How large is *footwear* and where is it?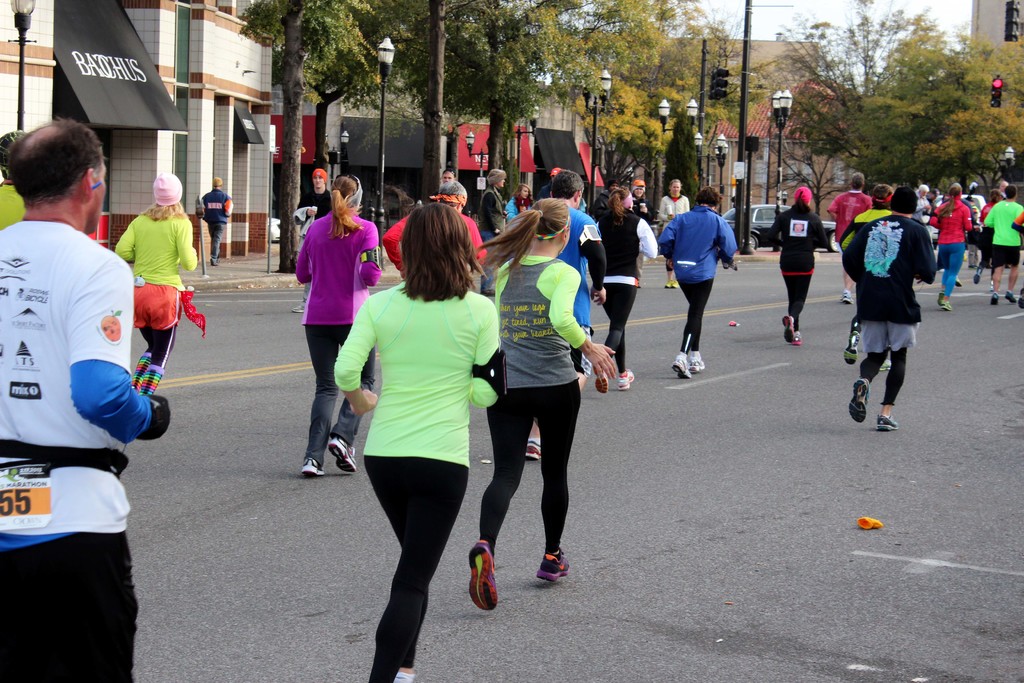
Bounding box: detection(298, 457, 325, 477).
